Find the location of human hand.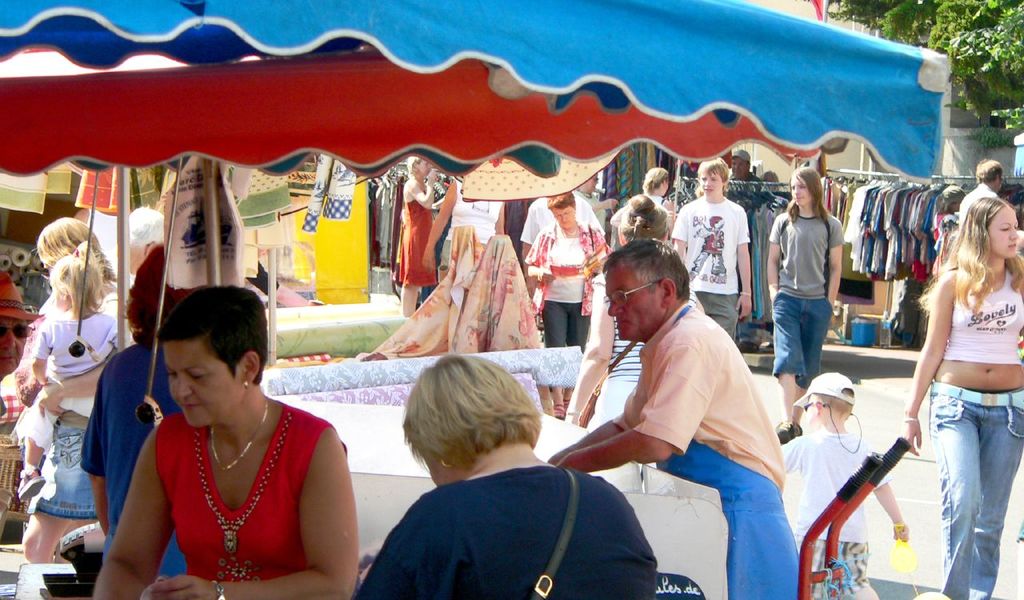
Location: l=578, t=254, r=600, b=275.
